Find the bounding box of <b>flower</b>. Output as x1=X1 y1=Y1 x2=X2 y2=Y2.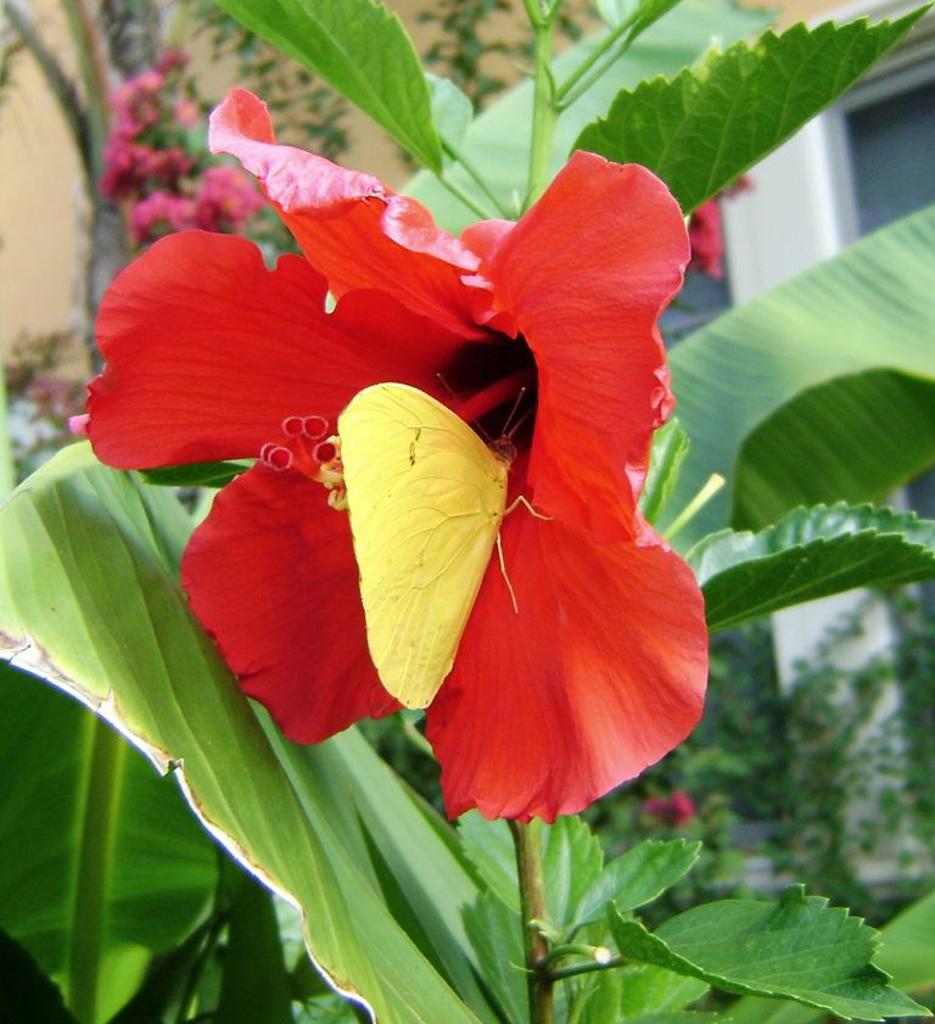
x1=123 y1=140 x2=672 y2=821.
